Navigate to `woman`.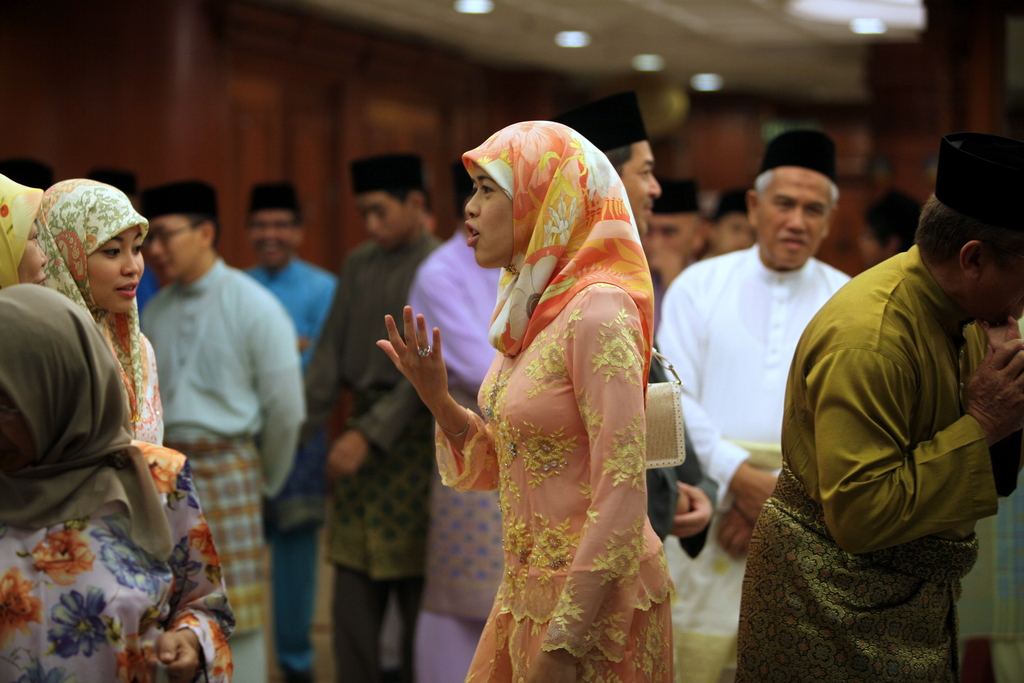
Navigation target: locate(0, 283, 236, 682).
